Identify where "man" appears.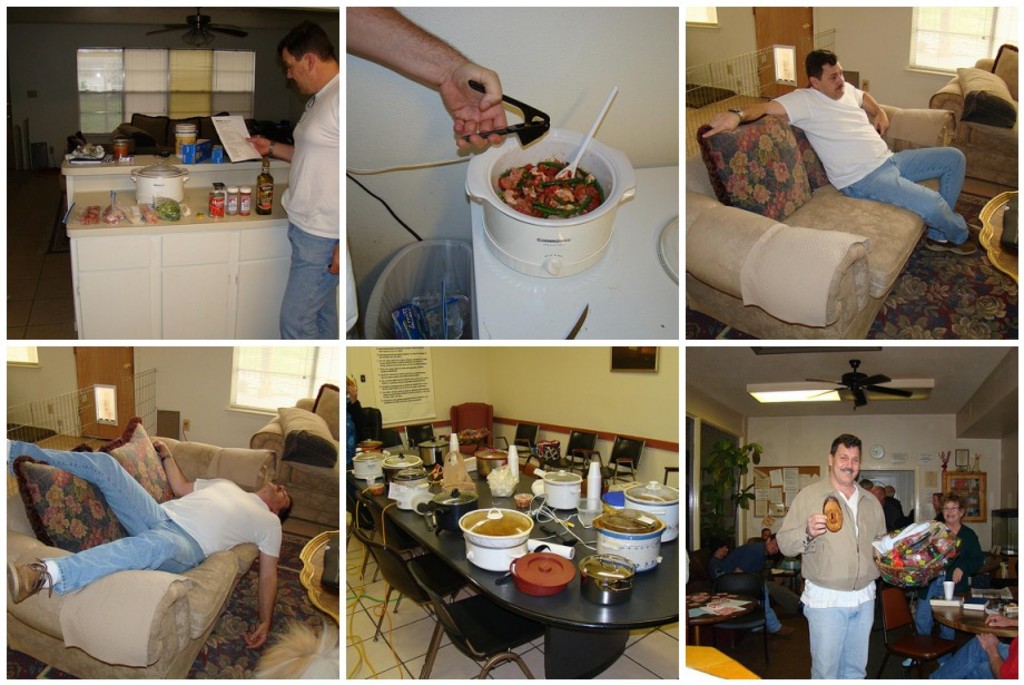
Appears at left=0, top=437, right=295, bottom=656.
